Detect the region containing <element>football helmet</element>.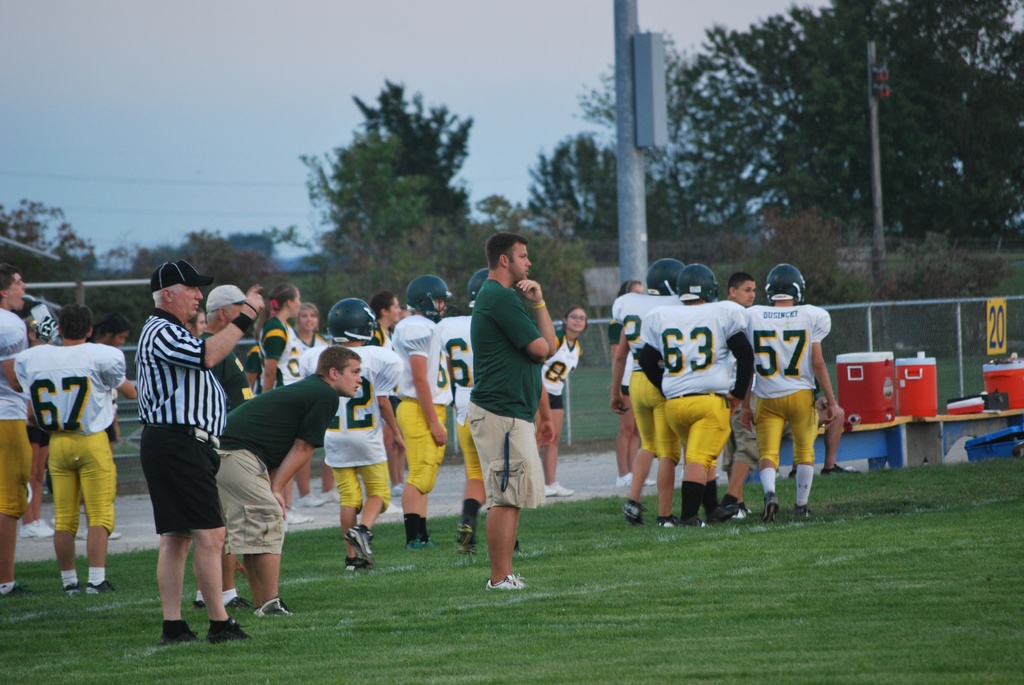
<box>764,264,812,306</box>.
